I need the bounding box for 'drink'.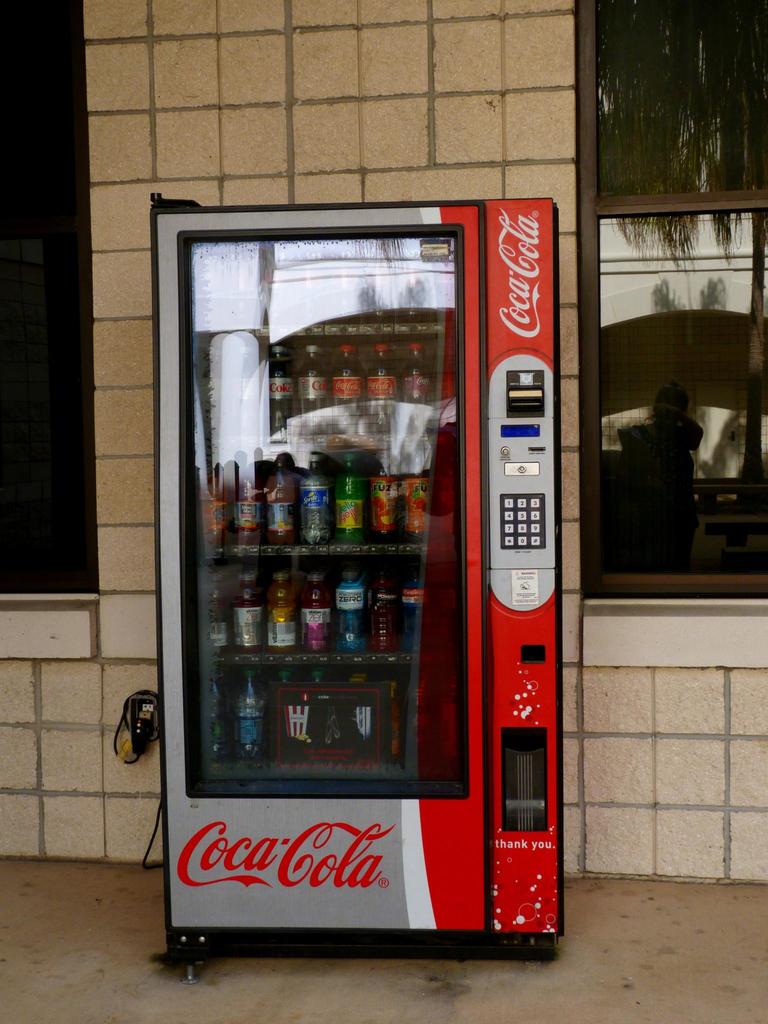
Here it is: (left=398, top=467, right=431, bottom=541).
